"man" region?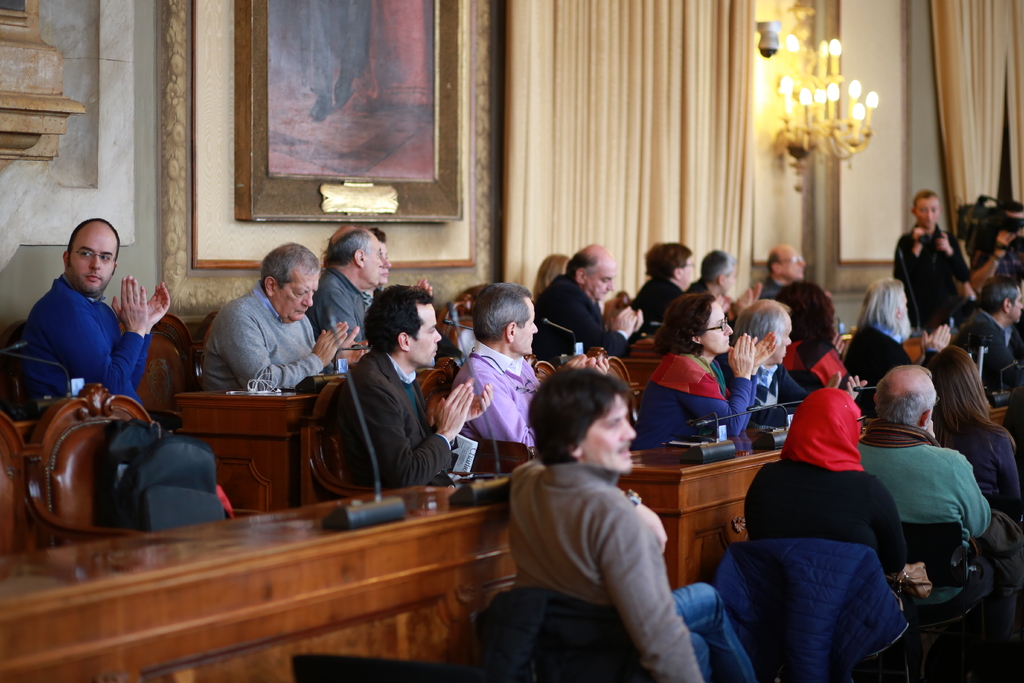
[left=758, top=245, right=829, bottom=299]
